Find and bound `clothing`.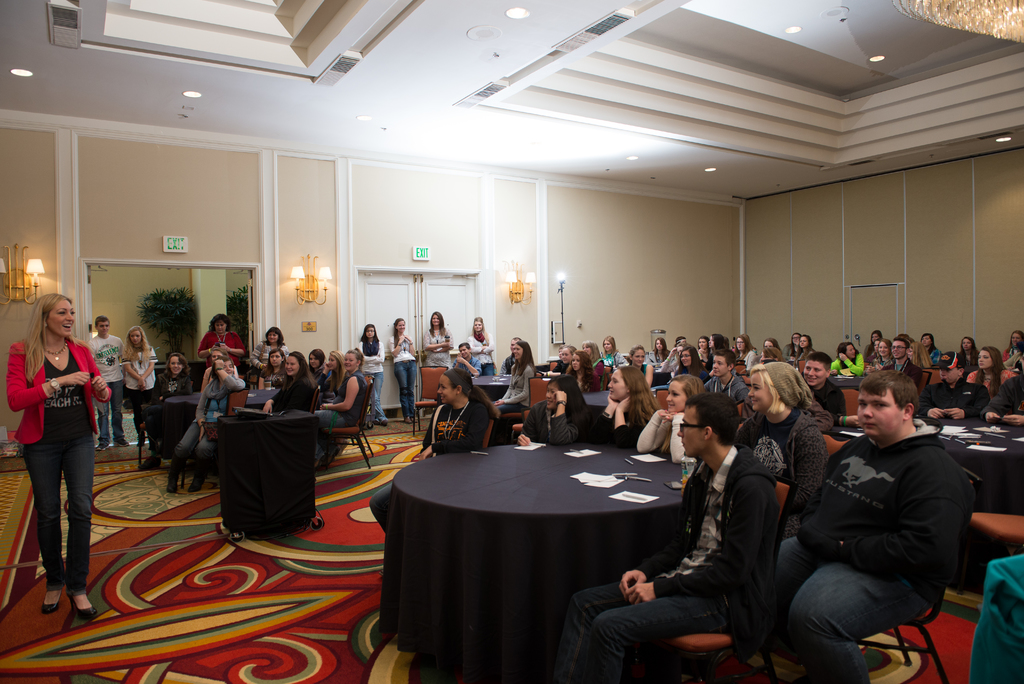
Bound: [left=365, top=364, right=391, bottom=423].
